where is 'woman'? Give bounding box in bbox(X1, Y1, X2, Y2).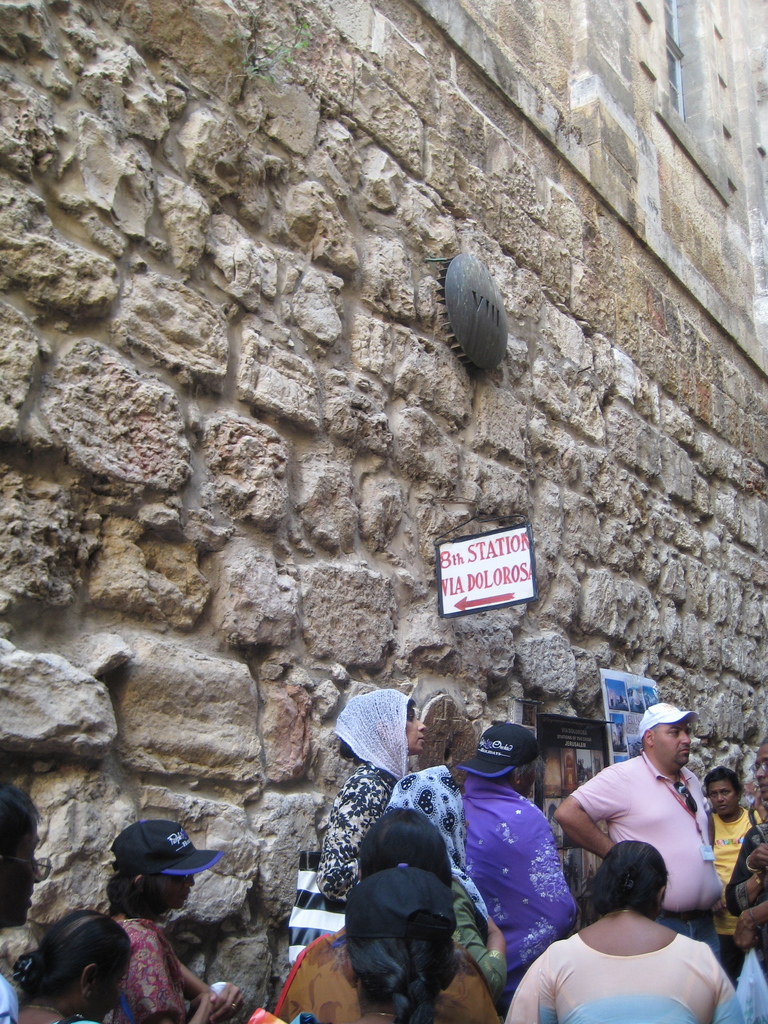
bbox(105, 820, 239, 1023).
